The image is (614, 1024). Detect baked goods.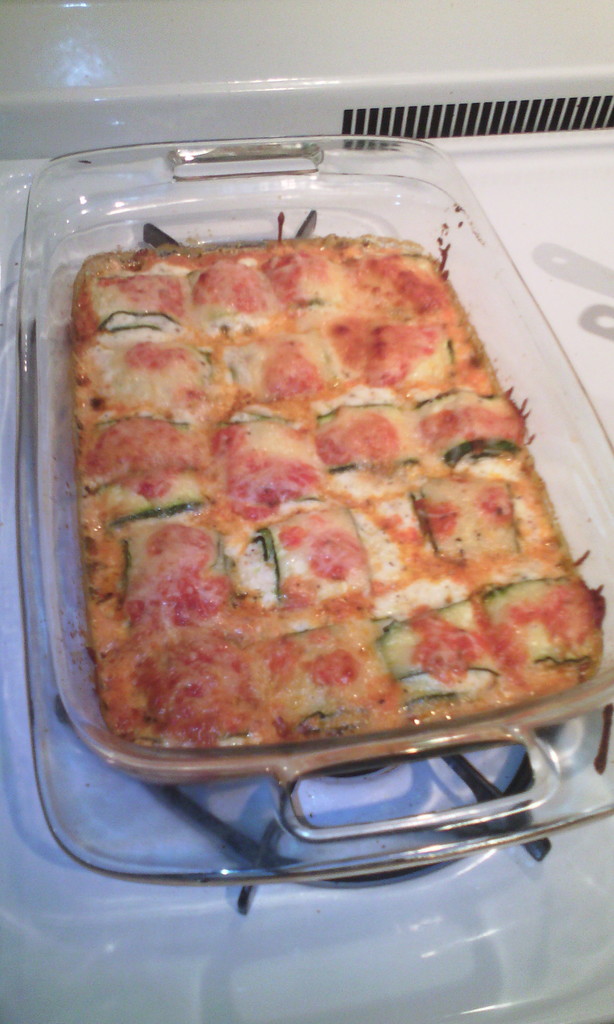
Detection: <region>58, 205, 572, 830</region>.
